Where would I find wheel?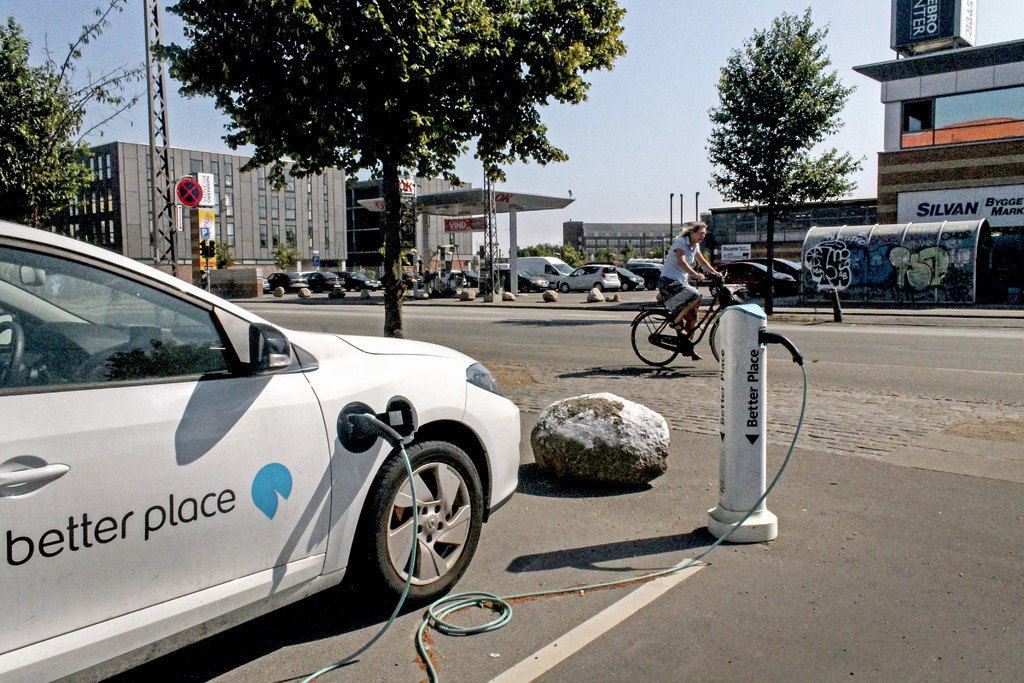
At x1=594, y1=283, x2=605, y2=293.
